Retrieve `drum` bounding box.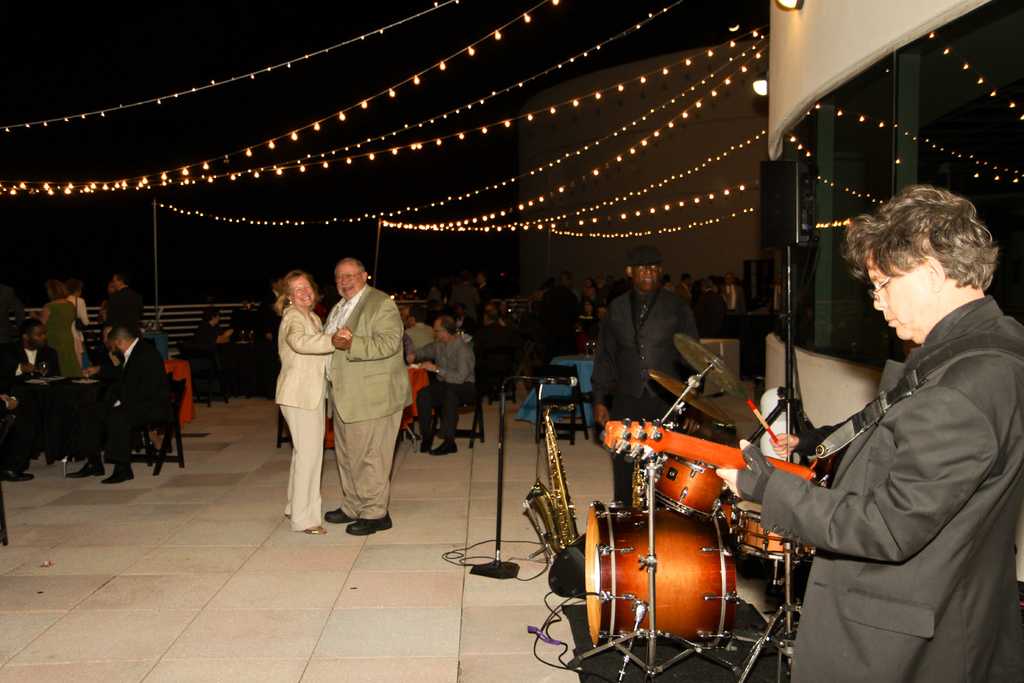
Bounding box: box(584, 502, 735, 650).
